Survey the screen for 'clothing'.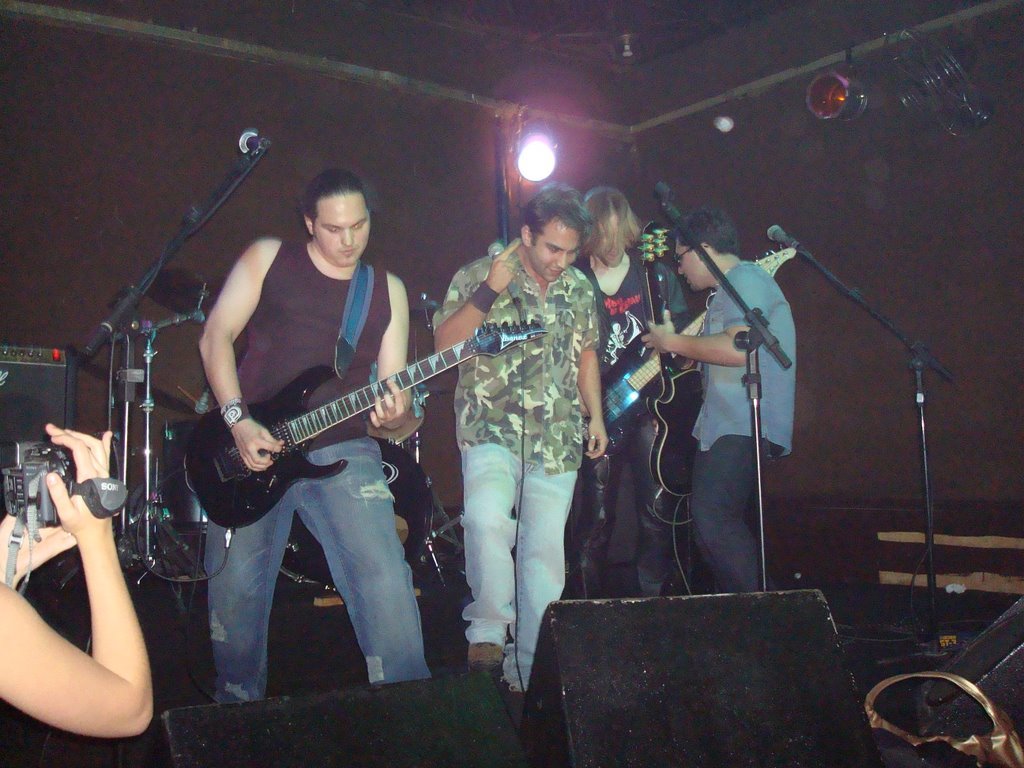
Survey found: rect(203, 237, 426, 709).
